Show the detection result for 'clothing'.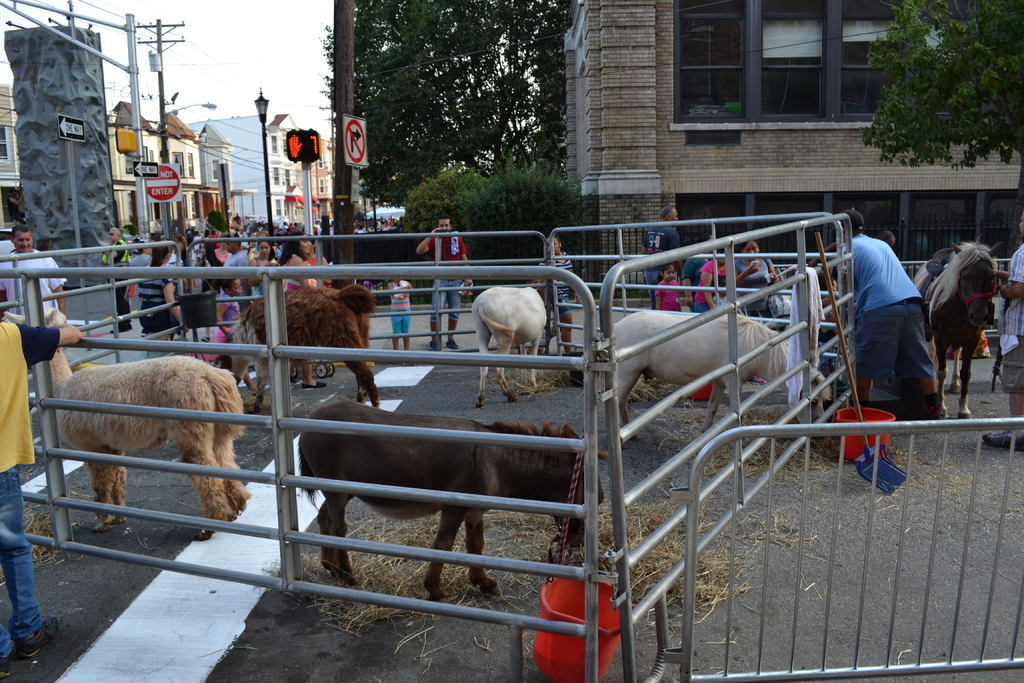
{"x1": 650, "y1": 282, "x2": 682, "y2": 313}.
